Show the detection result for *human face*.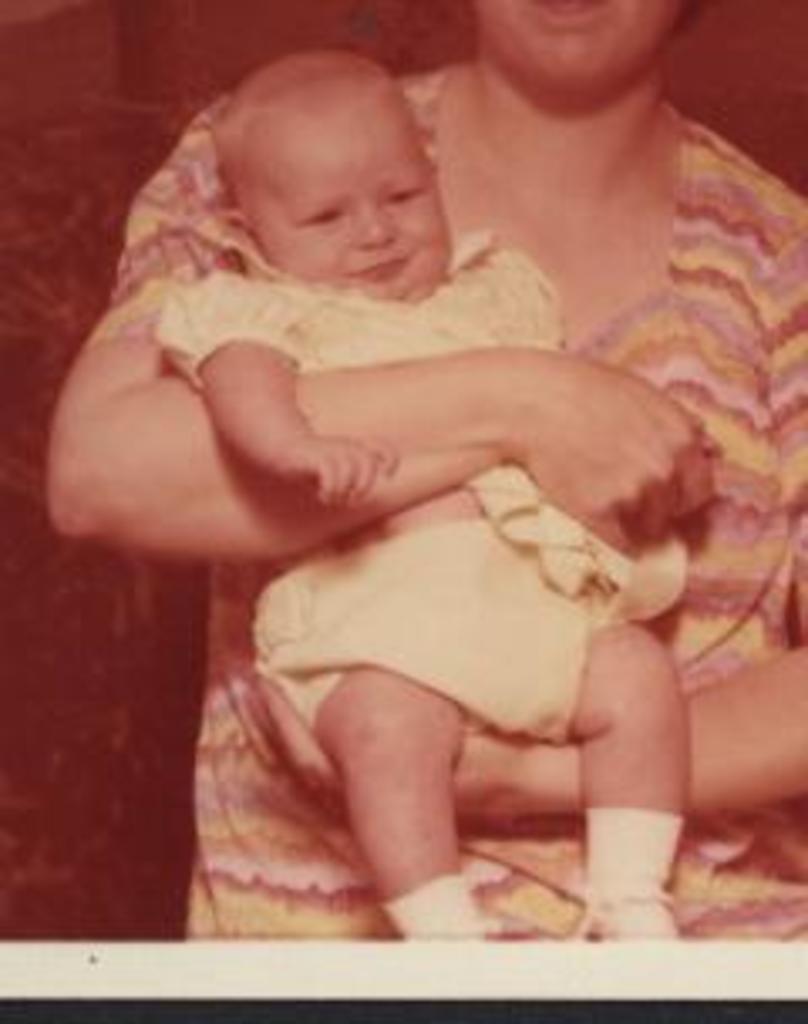
l=478, t=0, r=680, b=94.
